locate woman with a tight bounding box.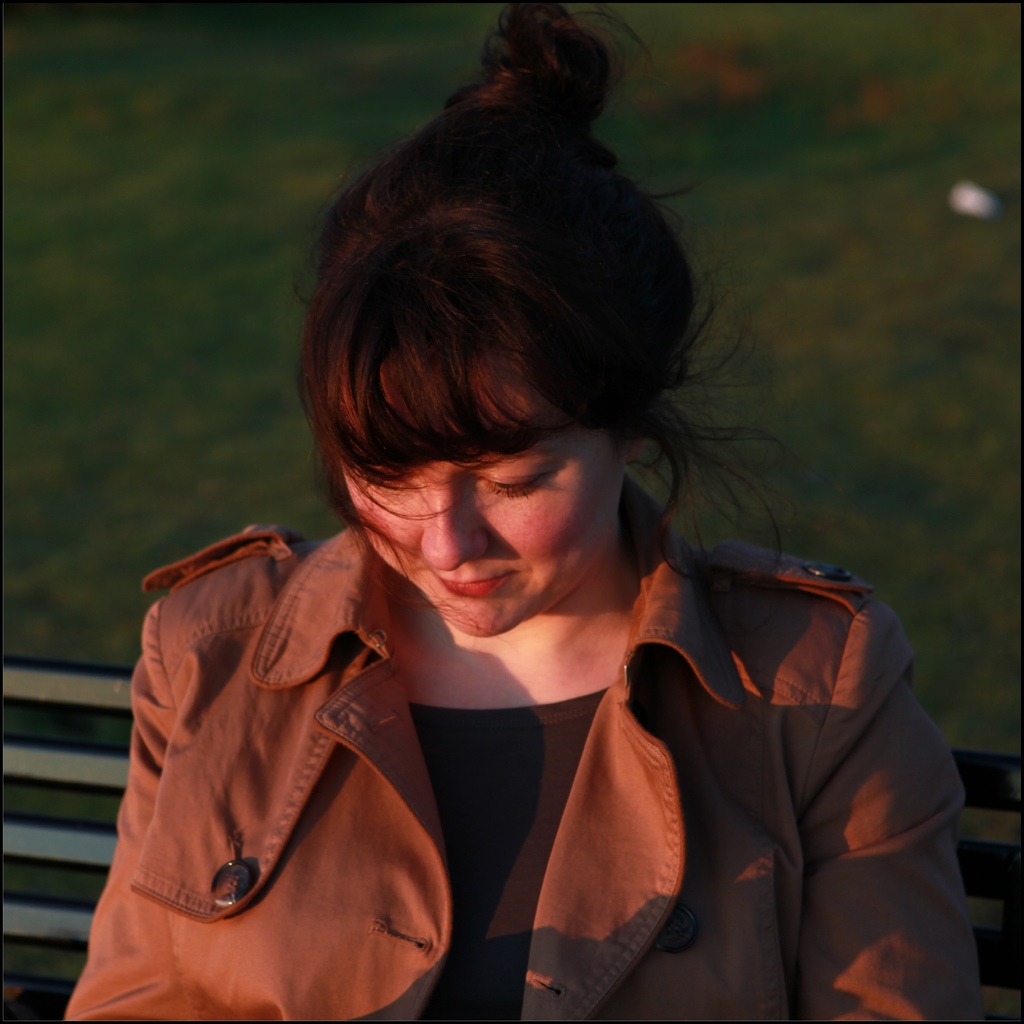
BBox(63, 49, 979, 1012).
